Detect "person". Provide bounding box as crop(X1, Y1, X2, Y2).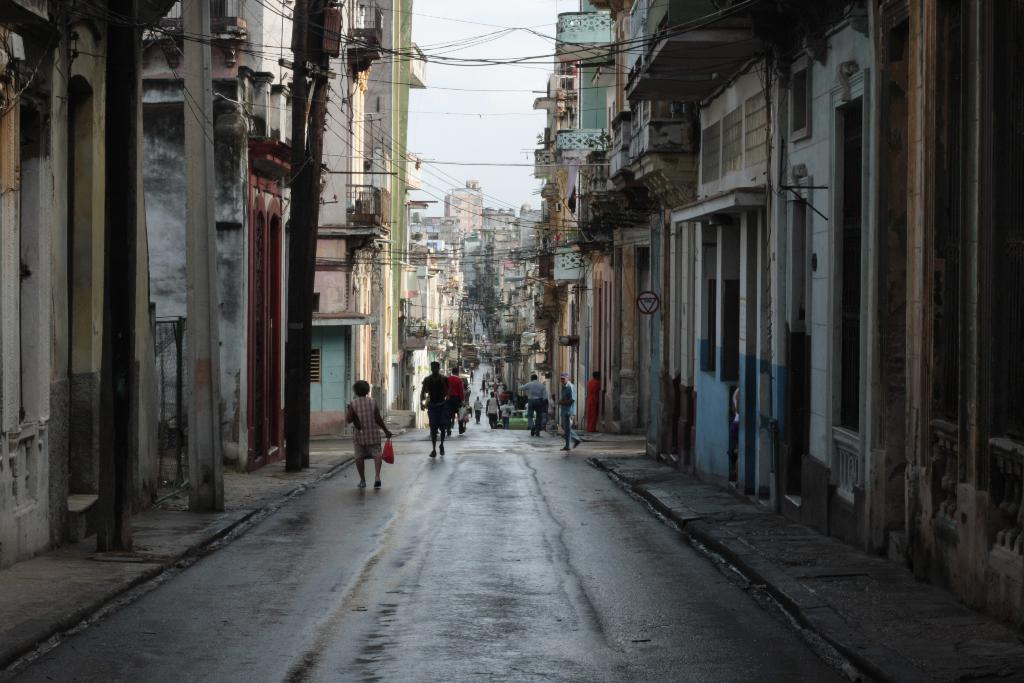
crop(444, 362, 467, 436).
